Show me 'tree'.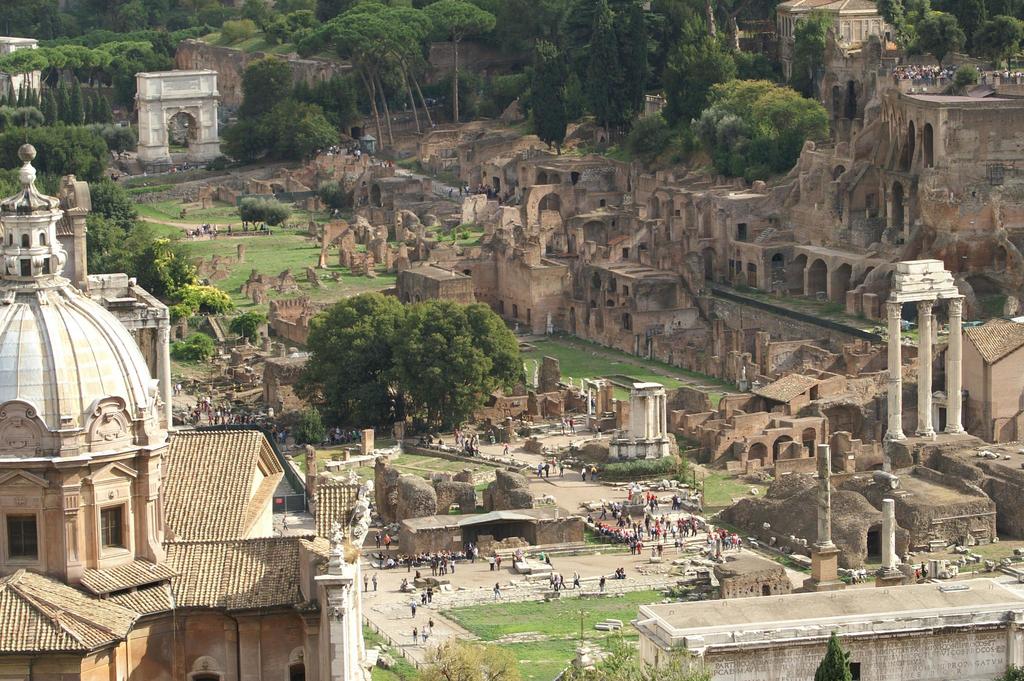
'tree' is here: bbox=(94, 190, 232, 356).
